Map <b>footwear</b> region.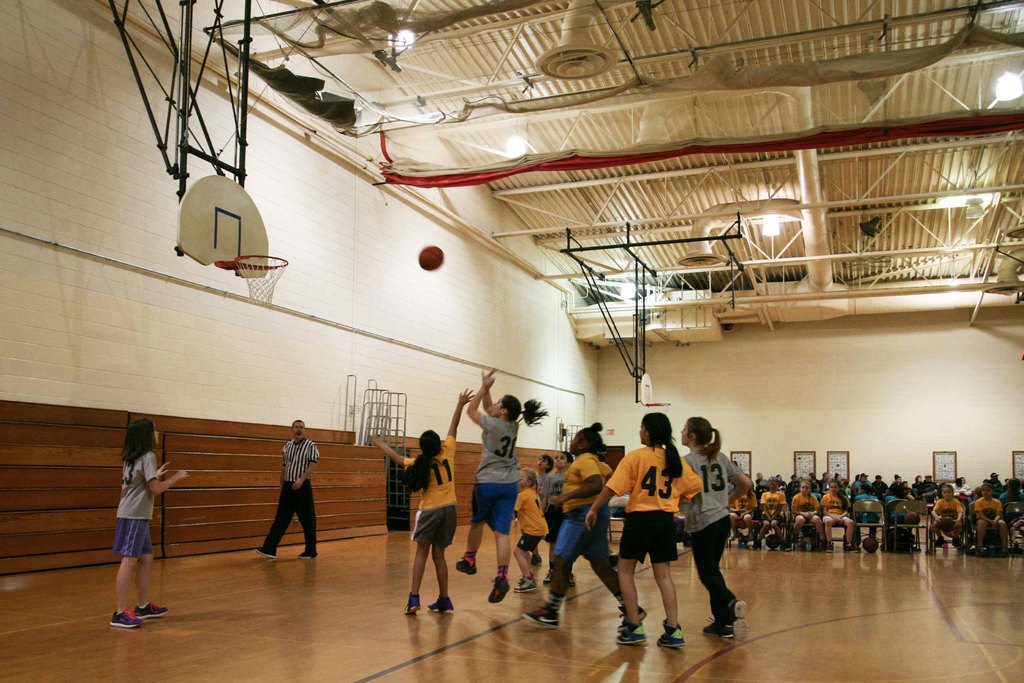
Mapped to (x1=657, y1=628, x2=684, y2=646).
